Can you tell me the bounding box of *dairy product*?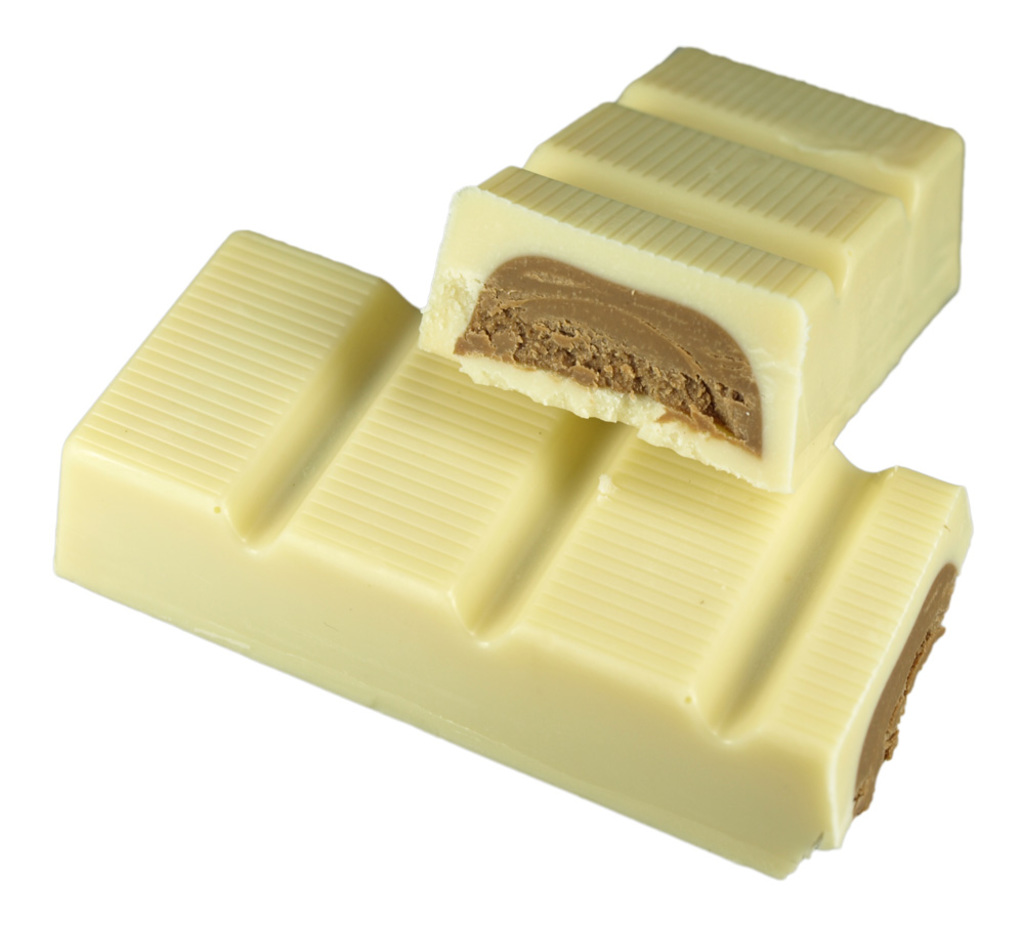
pyautogui.locateOnScreen(6, 207, 986, 915).
